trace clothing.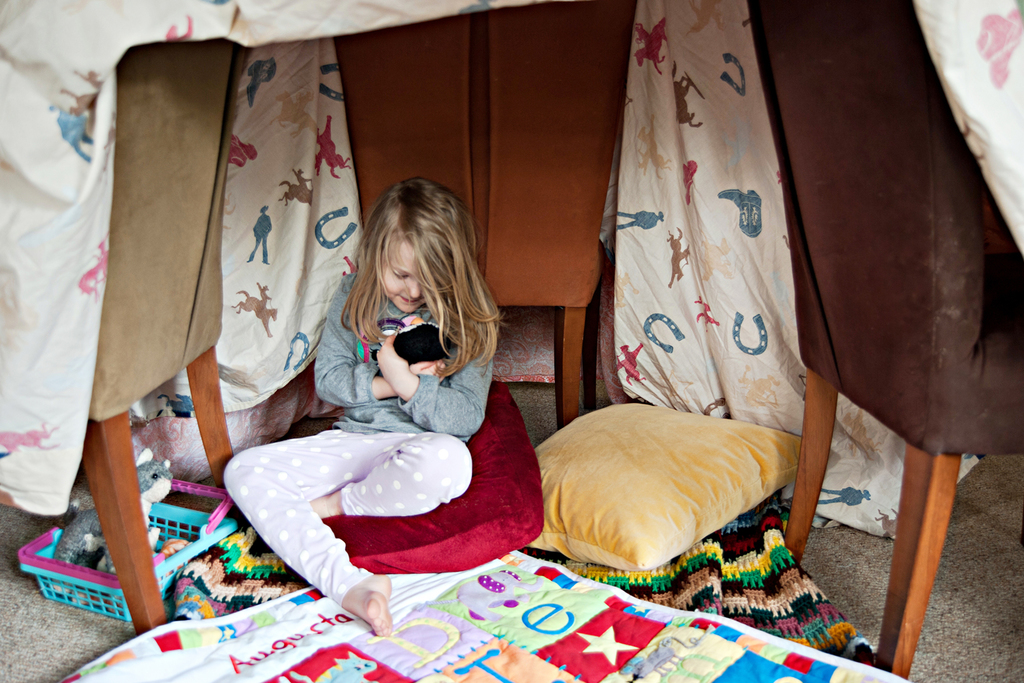
Traced to [x1=297, y1=173, x2=313, y2=186].
